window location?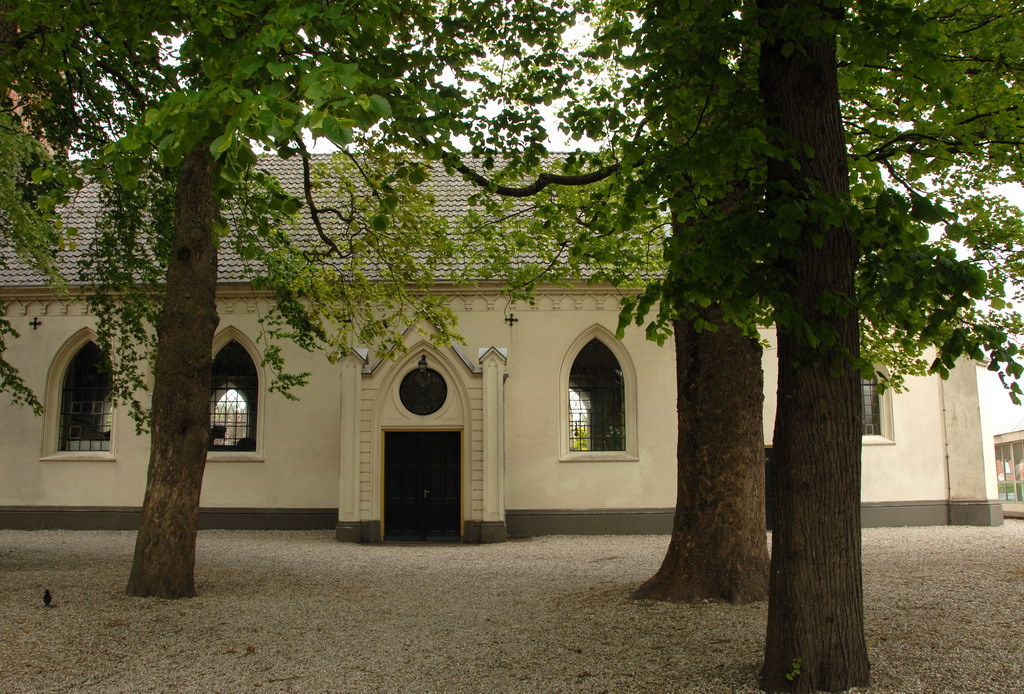
(565, 342, 633, 455)
